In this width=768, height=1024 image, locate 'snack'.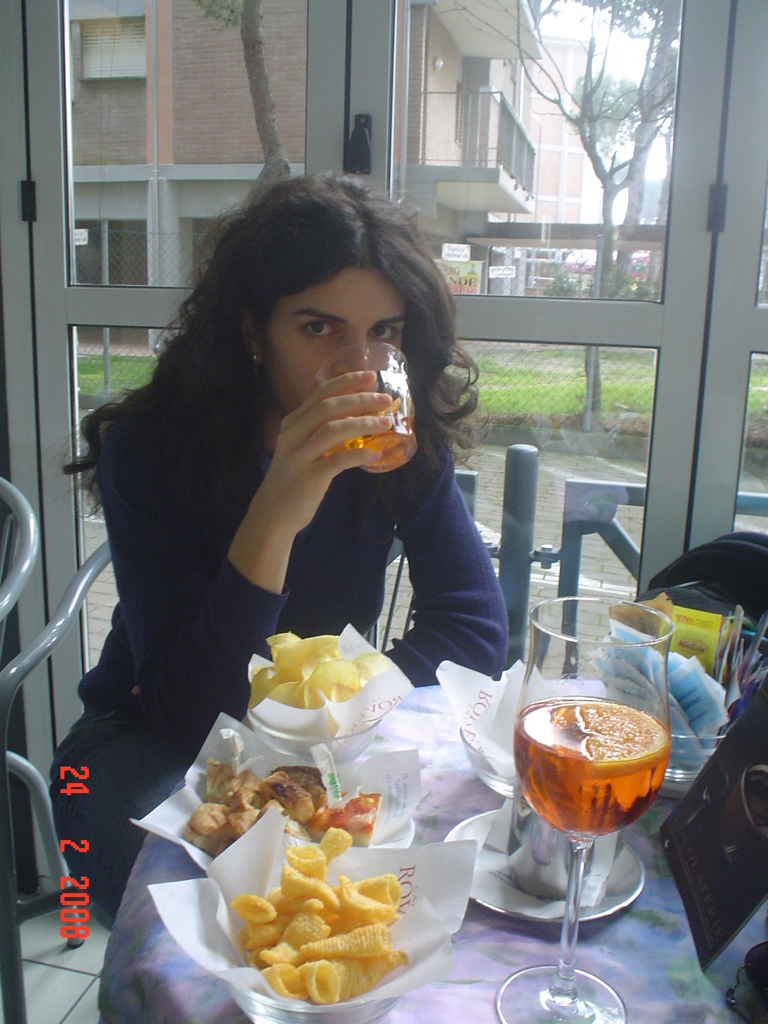
Bounding box: 229 850 435 1004.
